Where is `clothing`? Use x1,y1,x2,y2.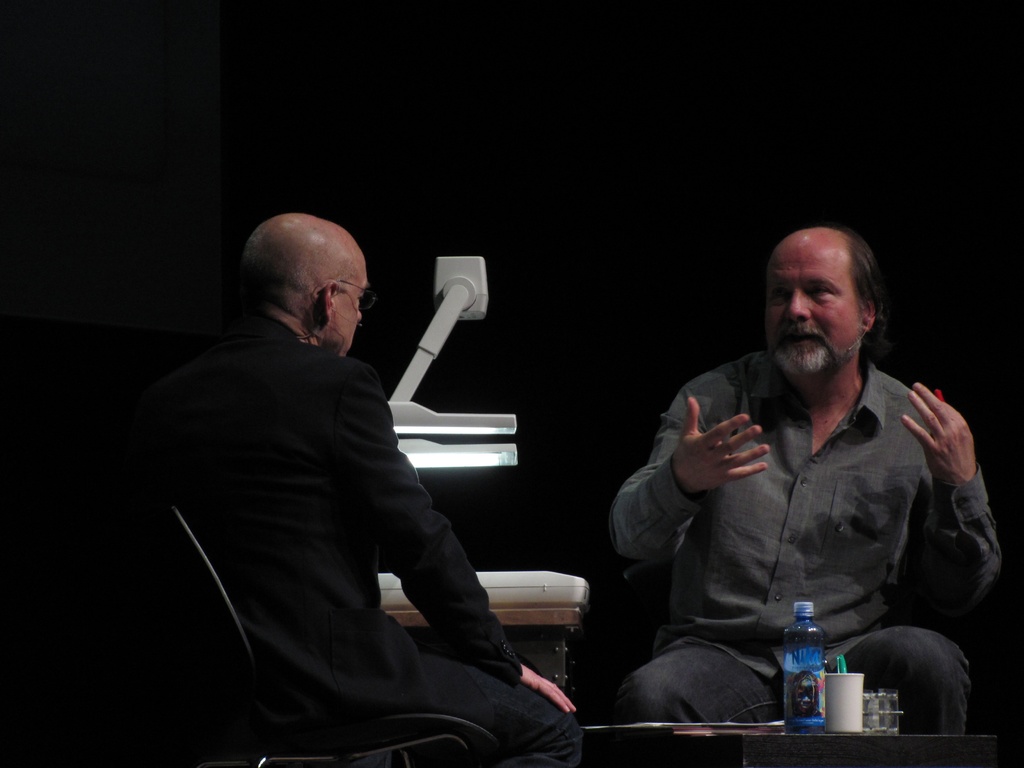
607,346,1006,738.
